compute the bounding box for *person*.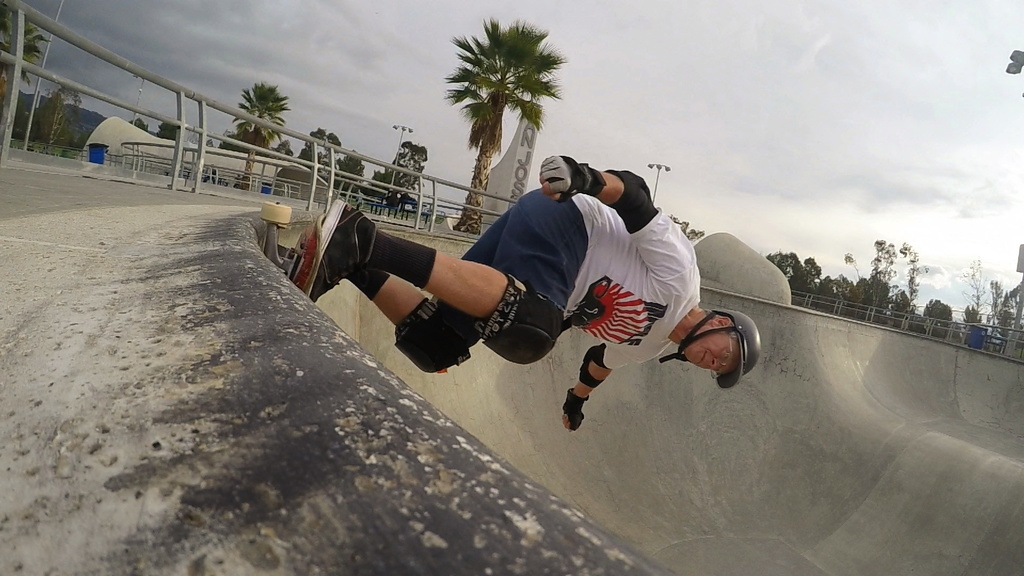
337:131:732:426.
